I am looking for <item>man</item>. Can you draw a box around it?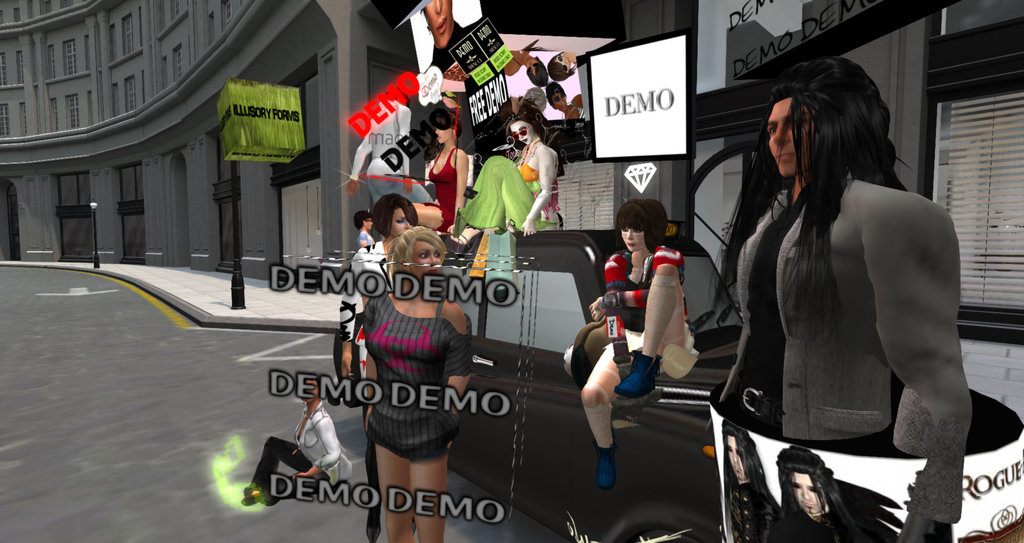
Sure, the bounding box is region(250, 379, 345, 515).
